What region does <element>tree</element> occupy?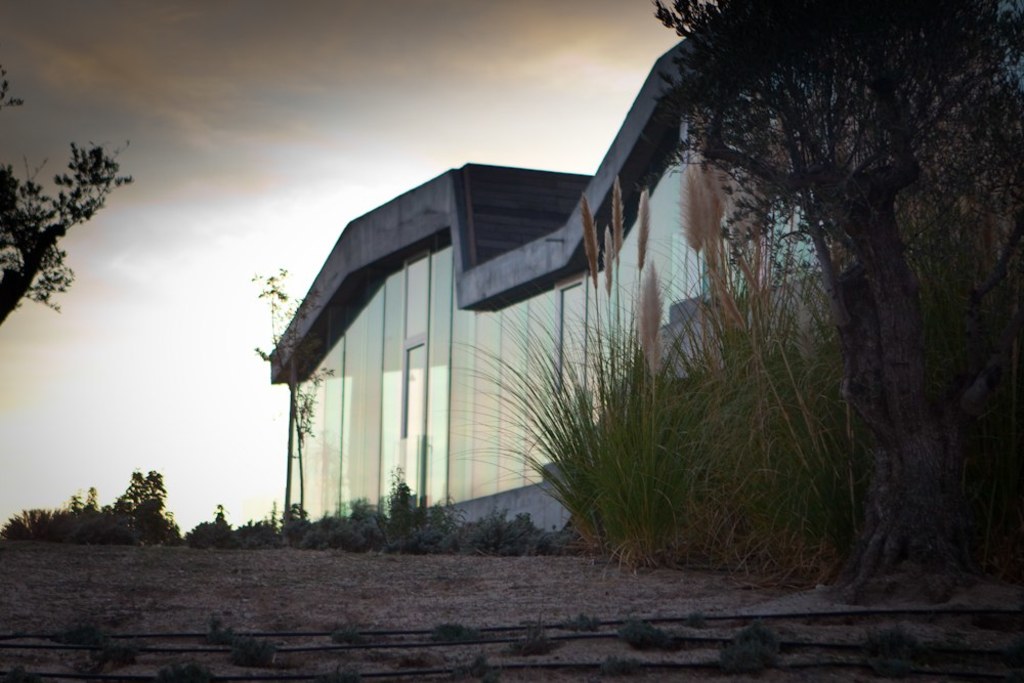
bbox(0, 72, 139, 326).
